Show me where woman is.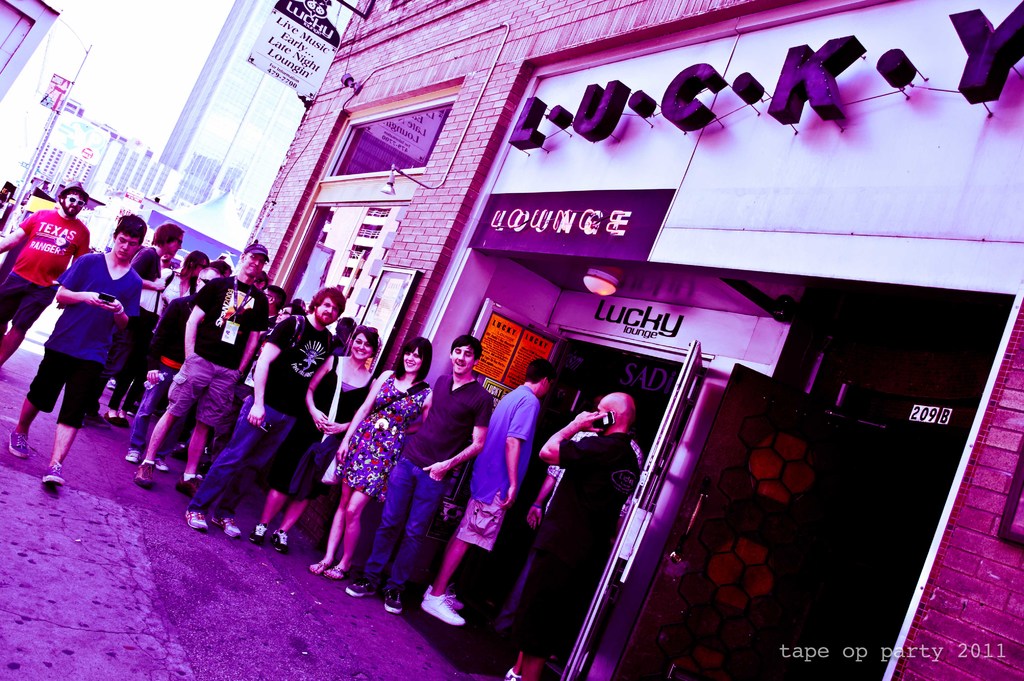
woman is at 106 246 209 420.
